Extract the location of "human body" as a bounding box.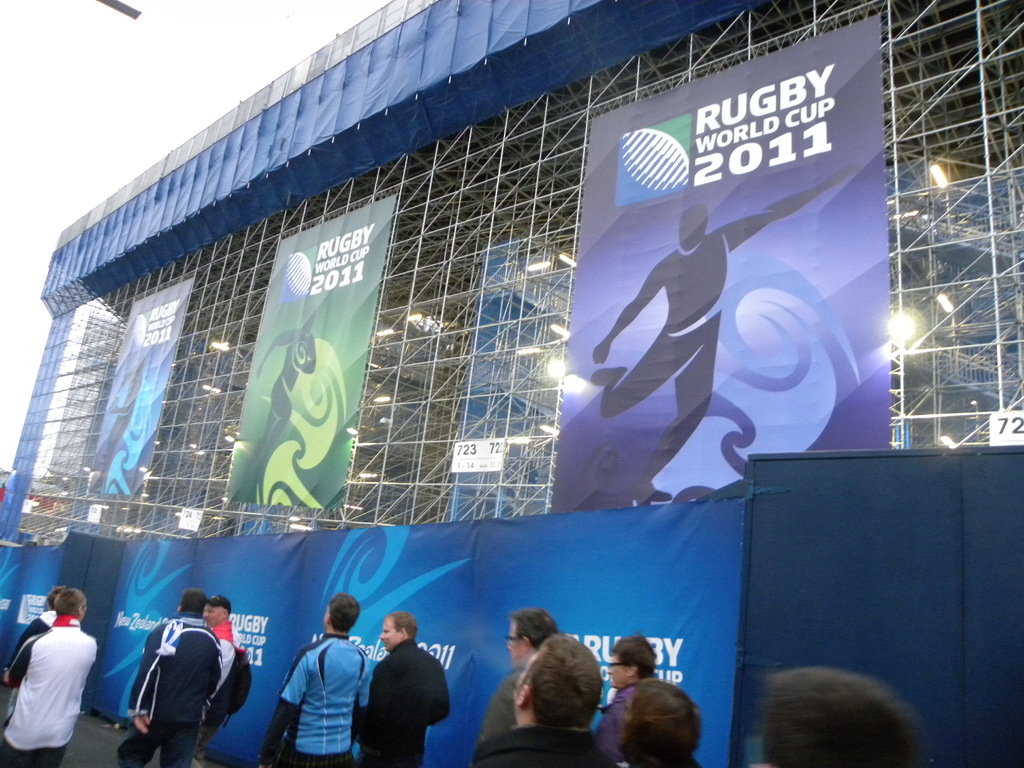
bbox(250, 310, 314, 488).
